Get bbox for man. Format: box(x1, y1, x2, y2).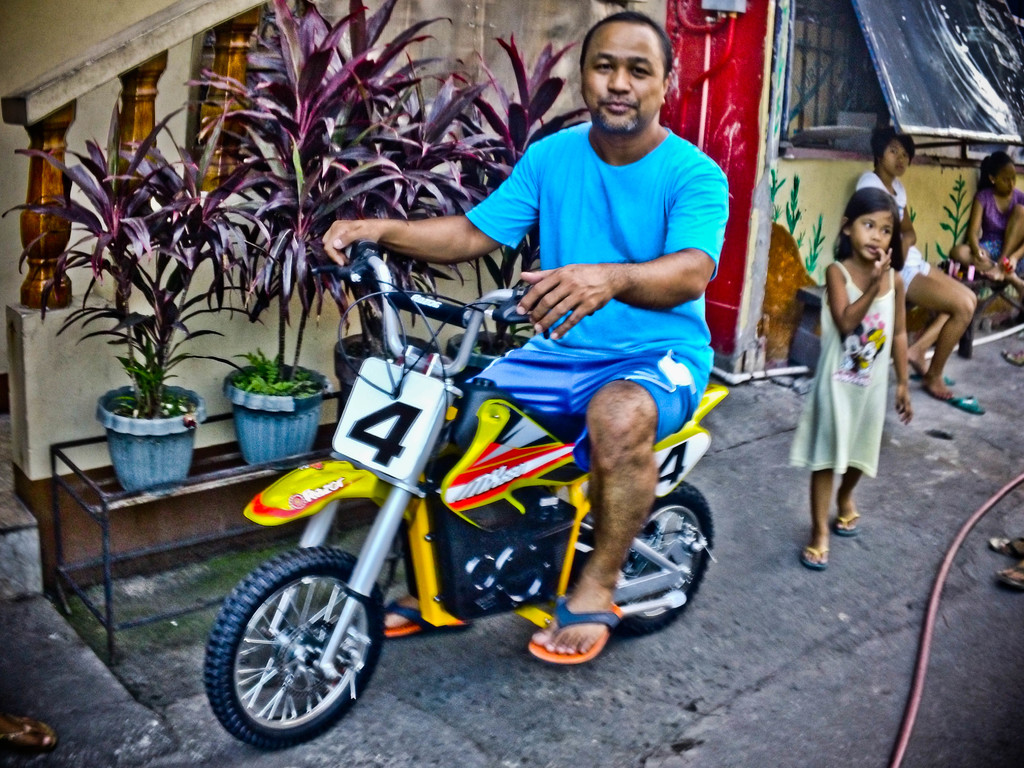
box(317, 10, 744, 661).
